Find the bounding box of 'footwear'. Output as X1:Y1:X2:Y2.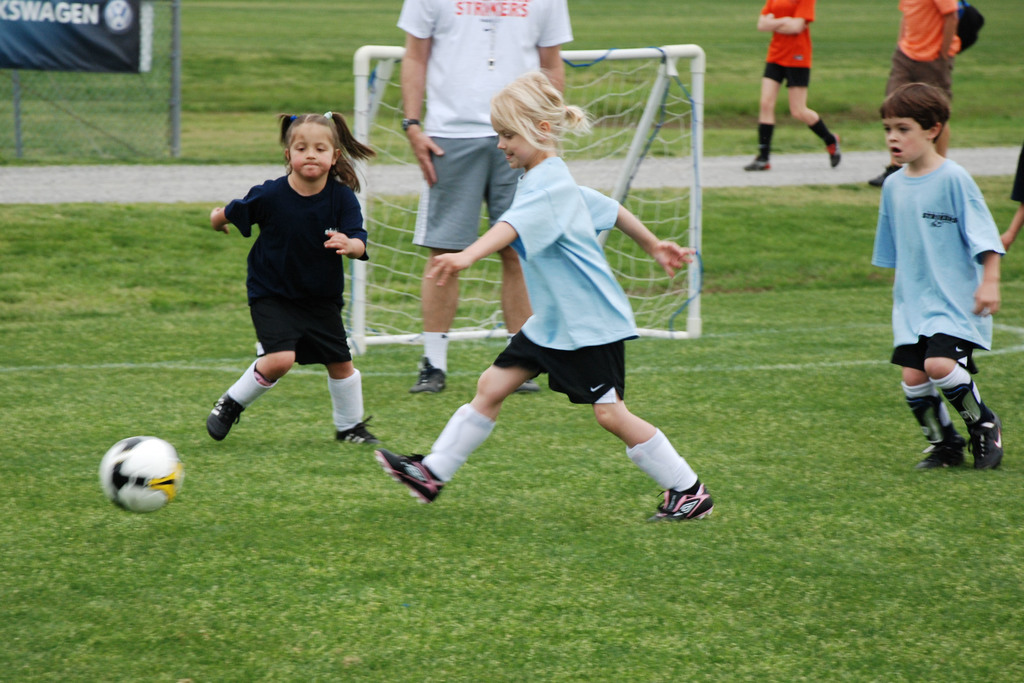
407:343:447:395.
